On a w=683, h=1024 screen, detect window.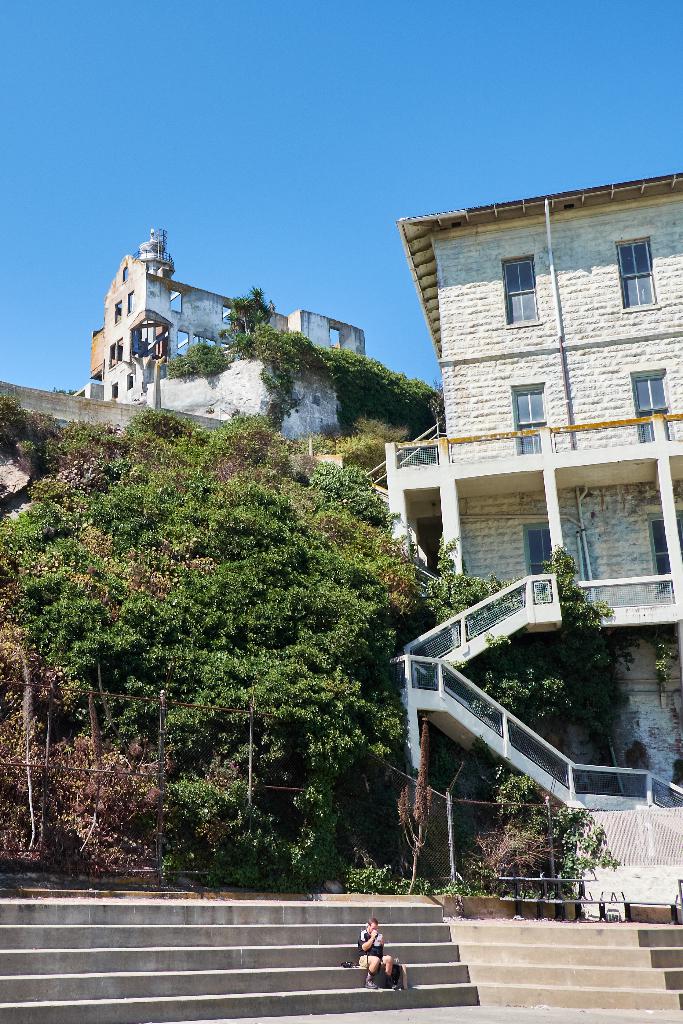
pyautogui.locateOnScreen(622, 367, 677, 440).
